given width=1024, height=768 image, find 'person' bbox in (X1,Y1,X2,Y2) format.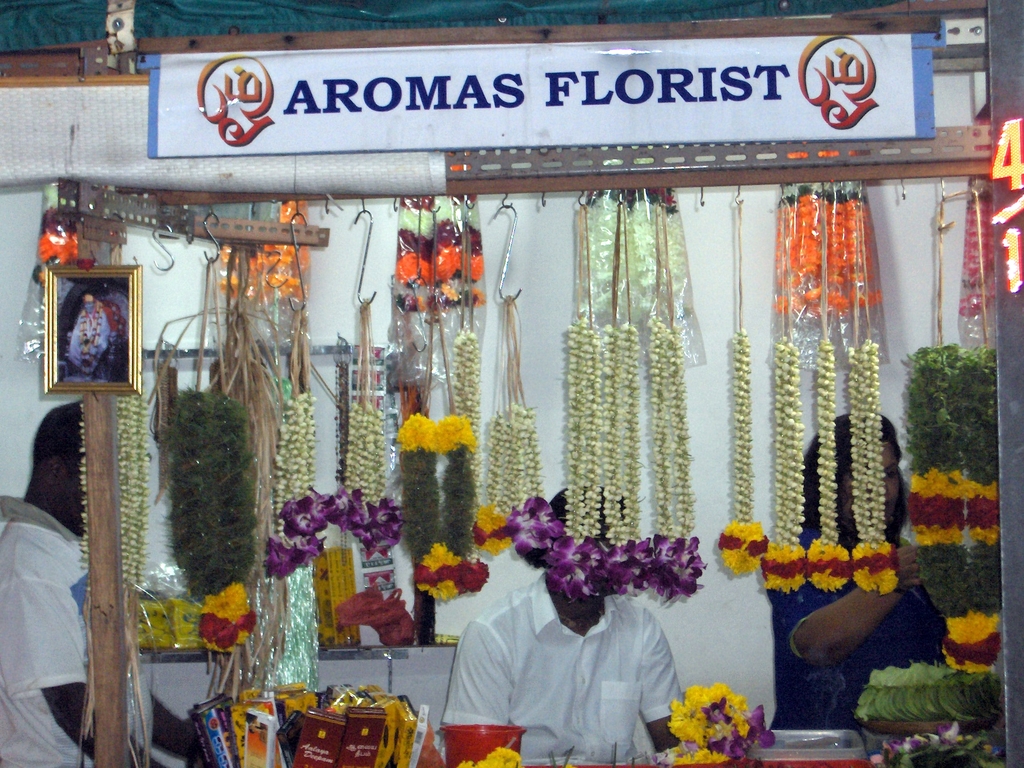
(770,415,948,733).
